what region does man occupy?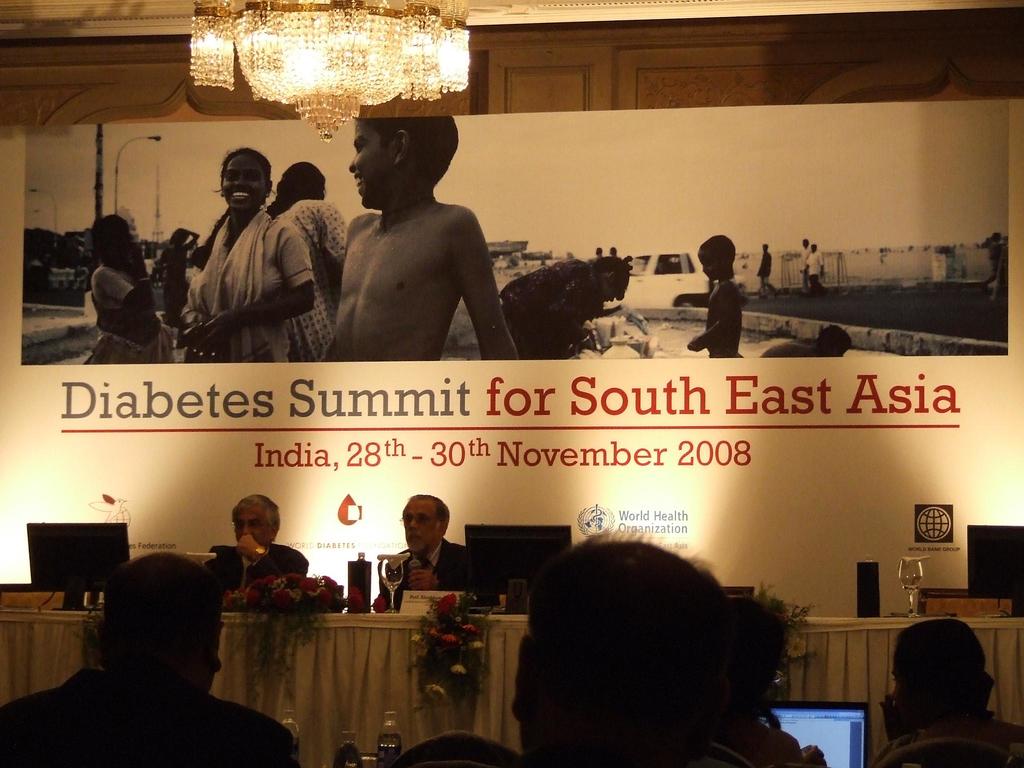
[374,491,483,611].
